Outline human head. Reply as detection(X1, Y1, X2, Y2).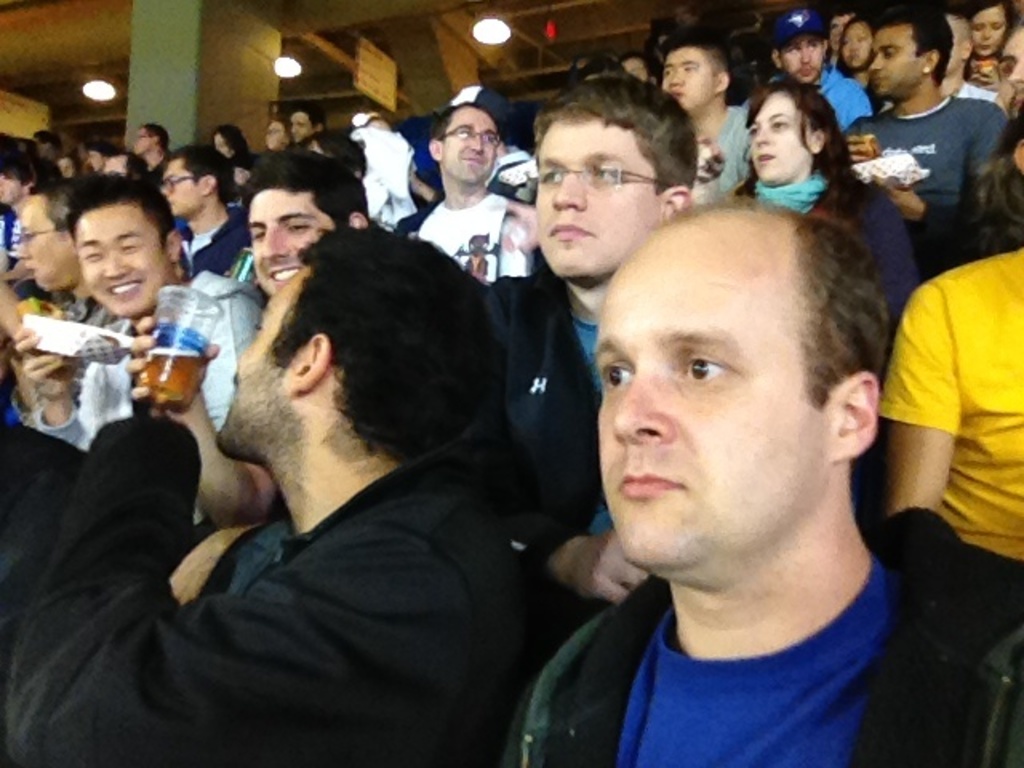
detection(1000, 26, 1022, 114).
